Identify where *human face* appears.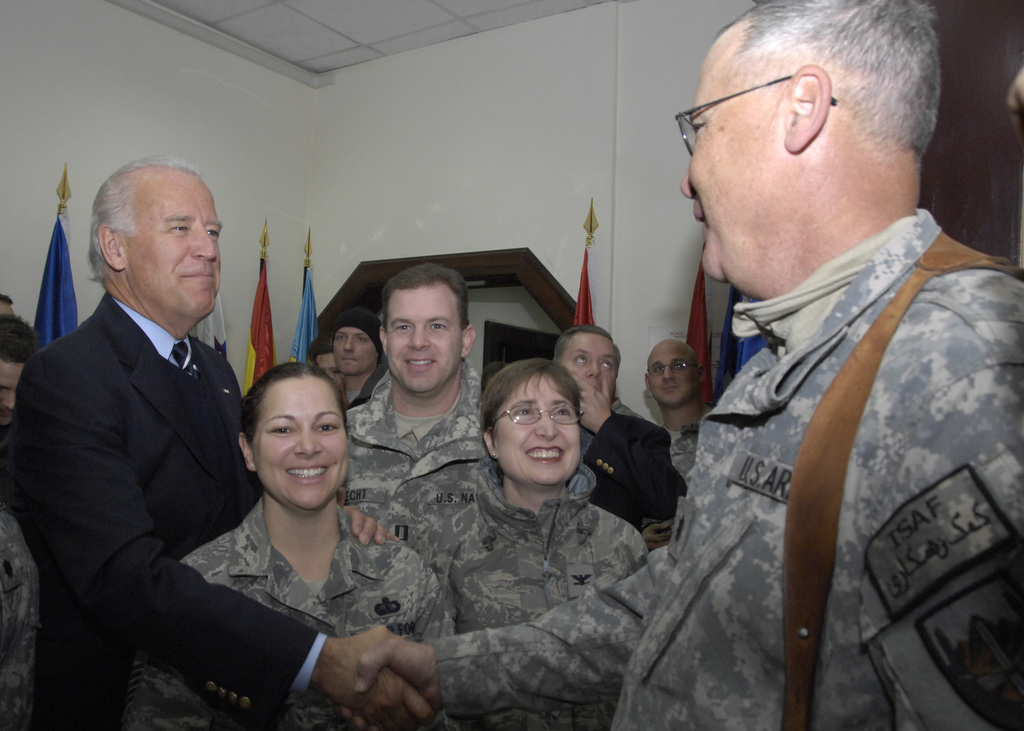
Appears at x1=562 y1=339 x2=616 y2=397.
